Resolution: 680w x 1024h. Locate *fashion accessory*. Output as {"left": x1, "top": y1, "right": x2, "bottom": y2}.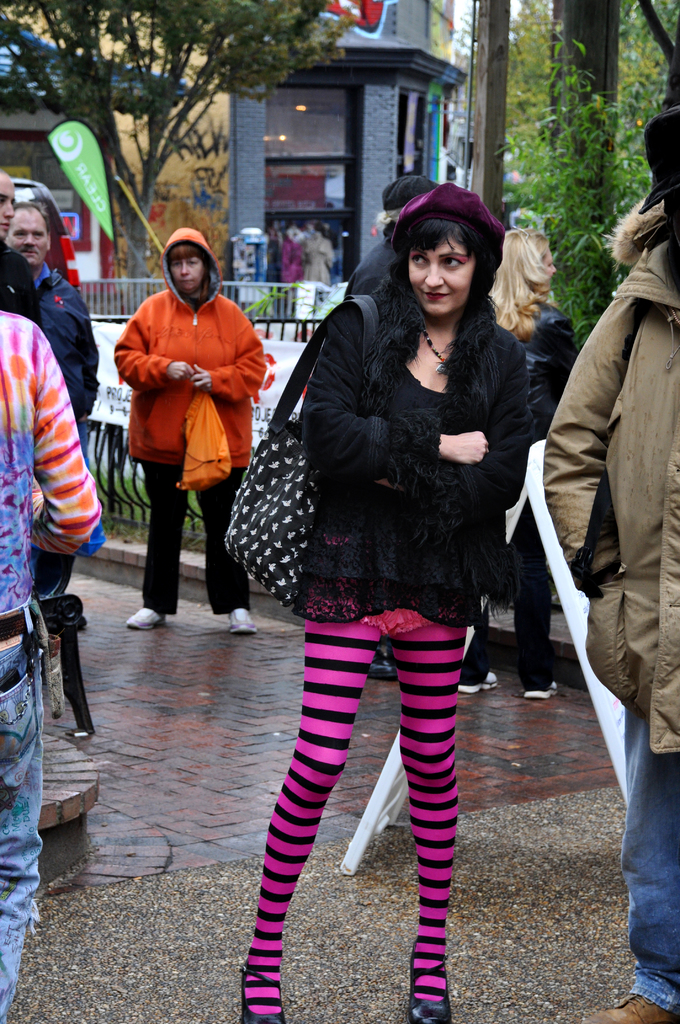
{"left": 421, "top": 324, "right": 455, "bottom": 375}.
